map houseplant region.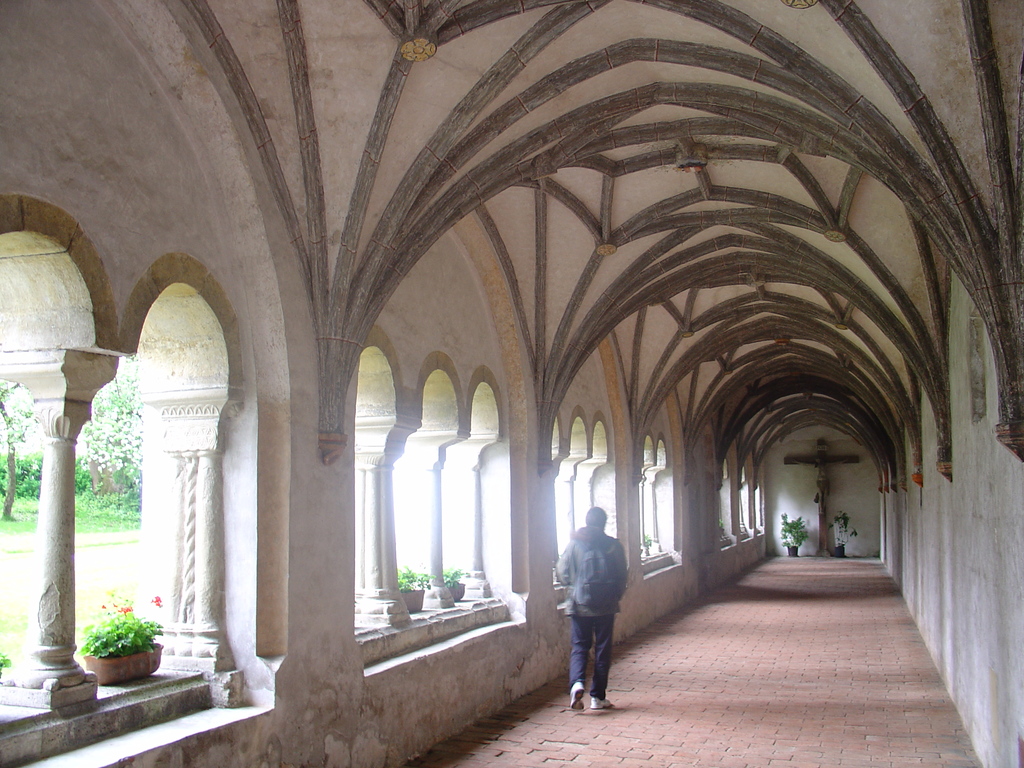
Mapped to {"left": 79, "top": 588, "right": 159, "bottom": 679}.
